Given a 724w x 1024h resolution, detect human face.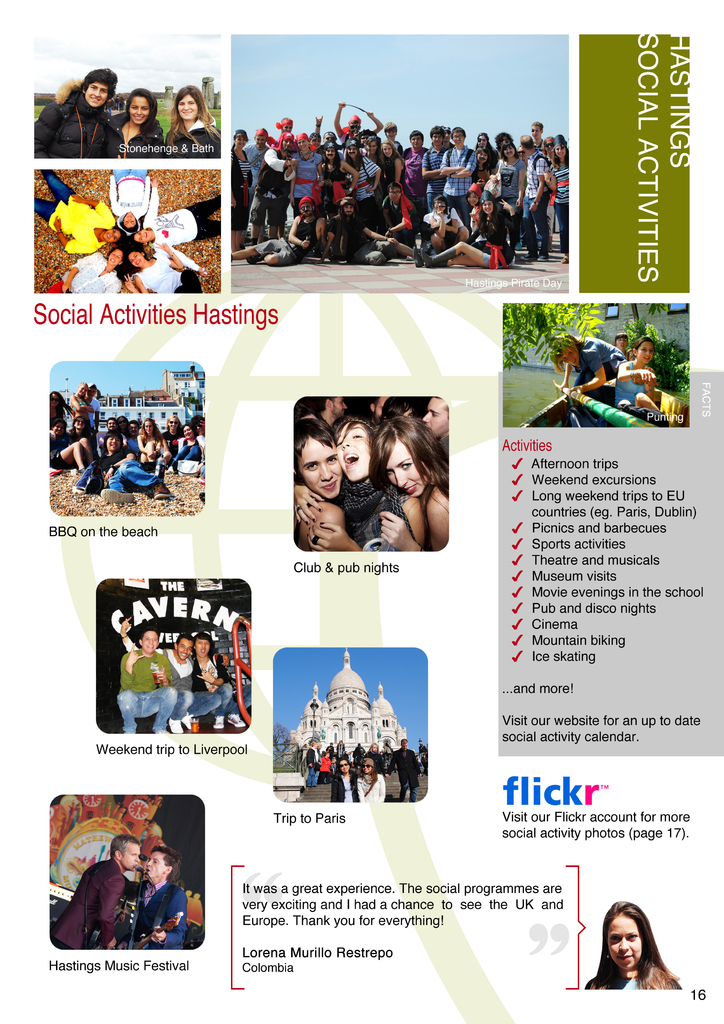
rect(183, 426, 192, 440).
